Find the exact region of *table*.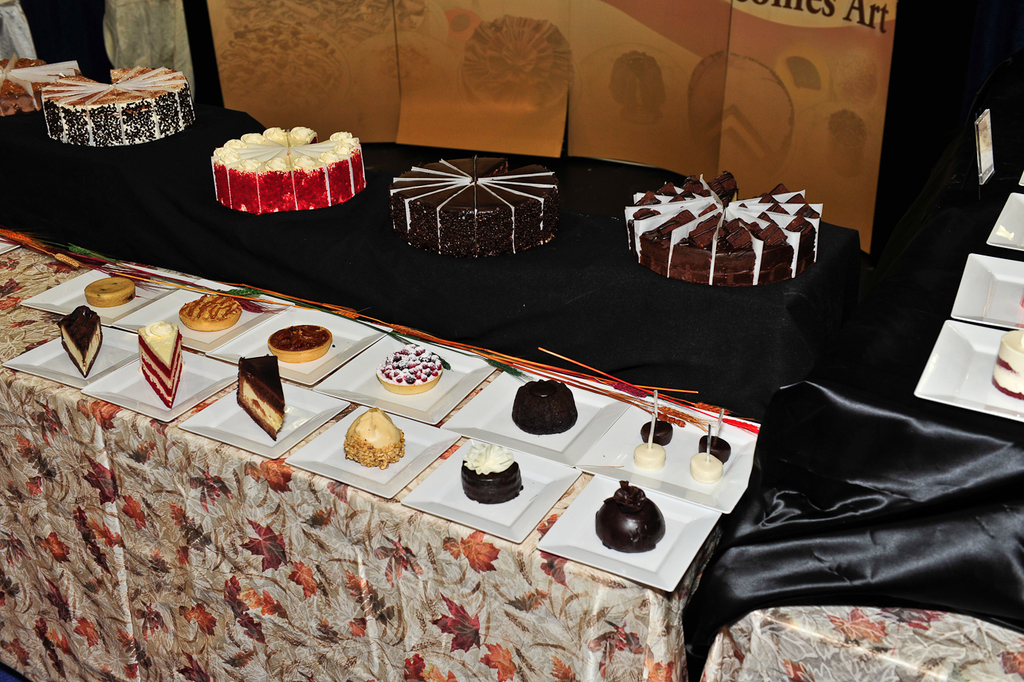
Exact region: [x1=0, y1=105, x2=857, y2=681].
